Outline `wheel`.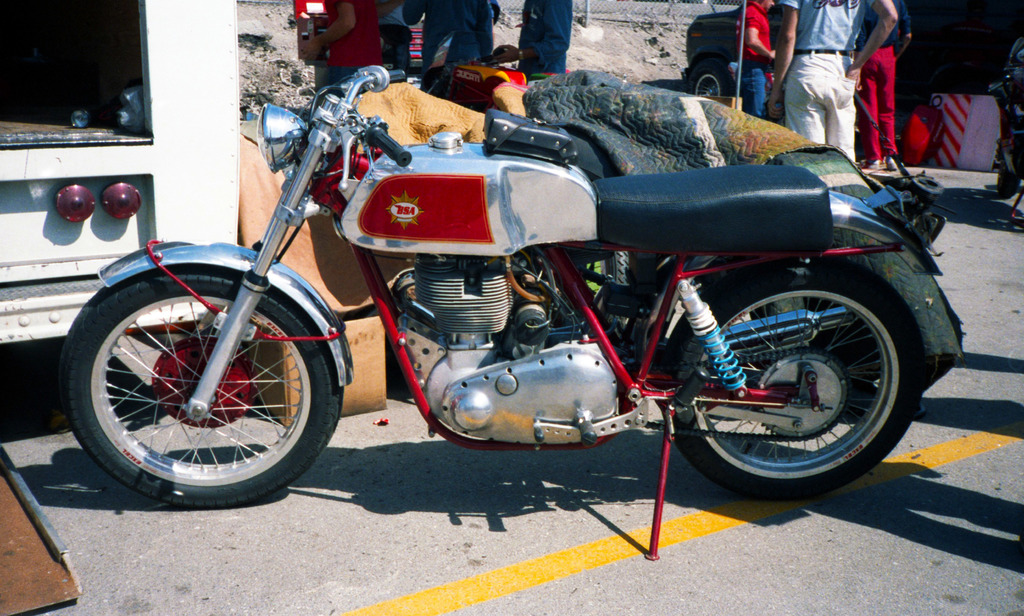
Outline: {"x1": 58, "y1": 268, "x2": 334, "y2": 502}.
